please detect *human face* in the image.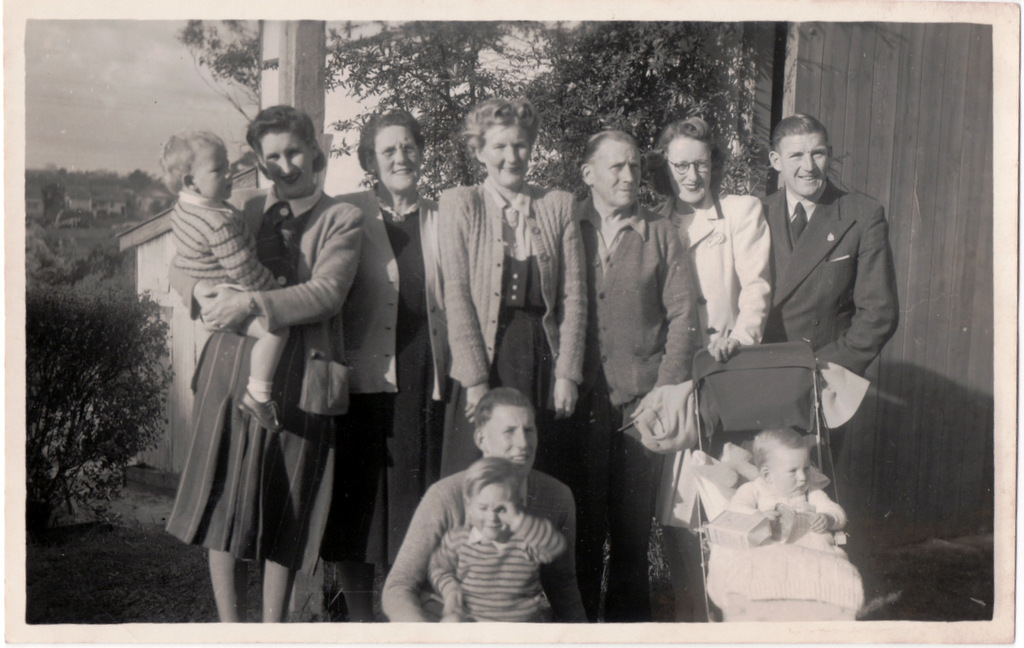
469 481 511 540.
